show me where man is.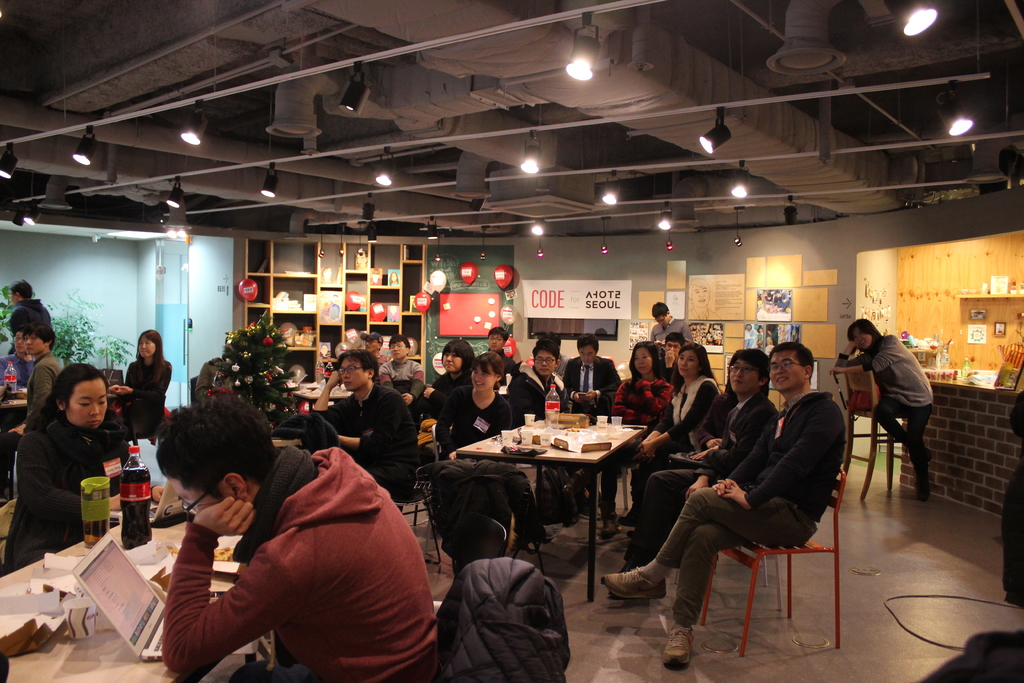
man is at BBox(648, 333, 680, 392).
